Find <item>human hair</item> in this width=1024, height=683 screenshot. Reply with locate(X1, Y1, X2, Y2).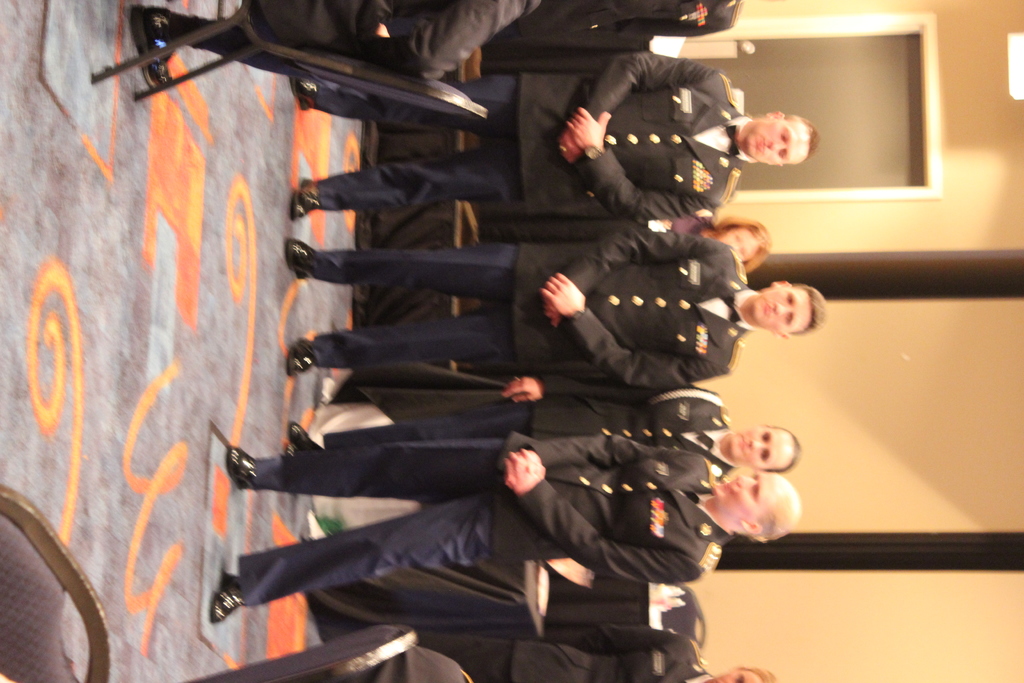
locate(767, 423, 802, 472).
